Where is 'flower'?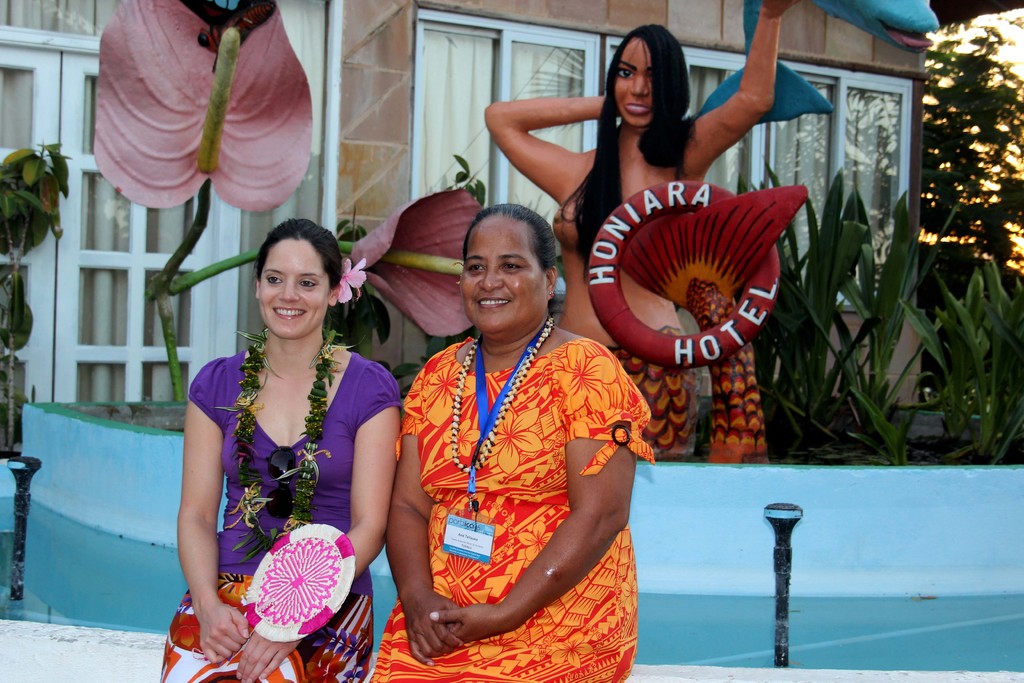
rect(344, 186, 489, 341).
